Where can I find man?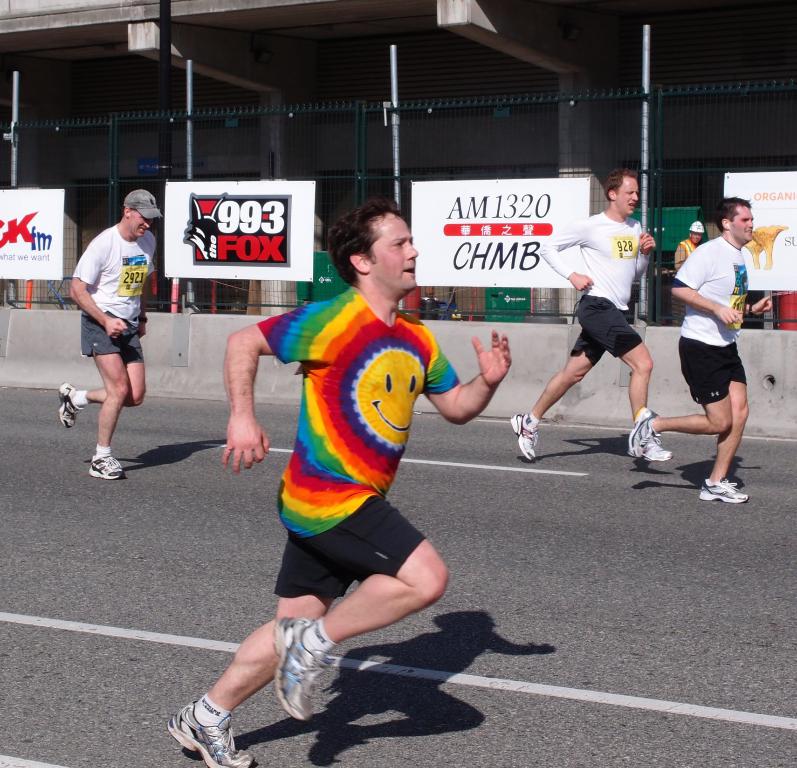
You can find it at select_region(512, 167, 675, 464).
